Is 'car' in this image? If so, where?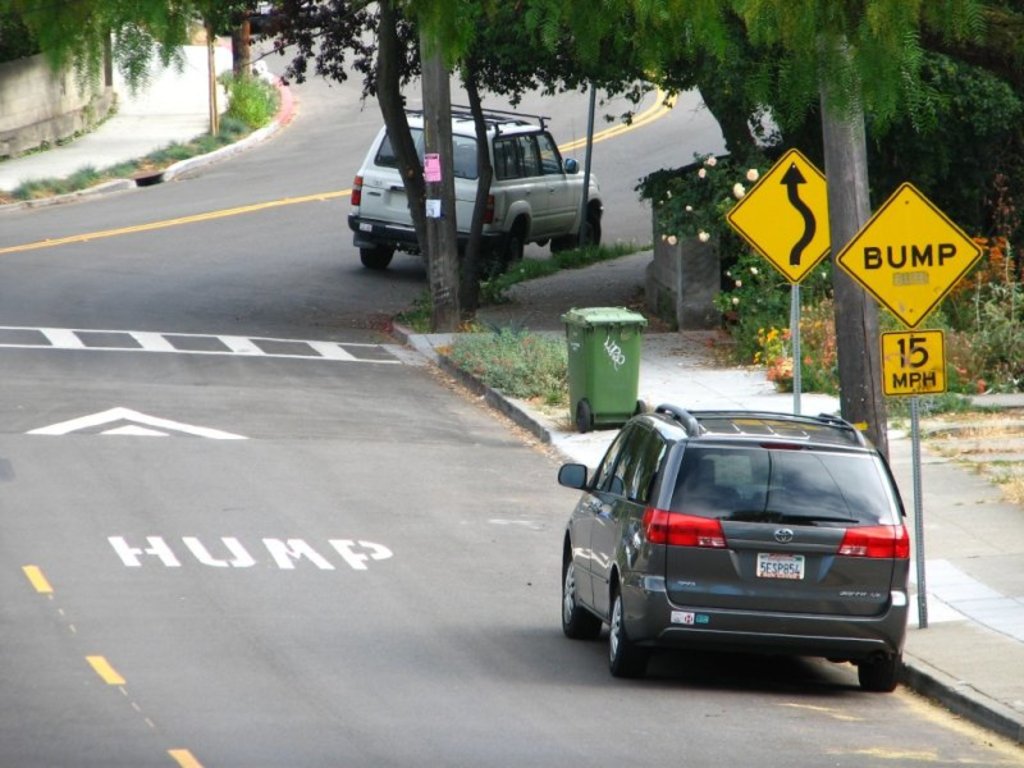
Yes, at 344/104/605/282.
